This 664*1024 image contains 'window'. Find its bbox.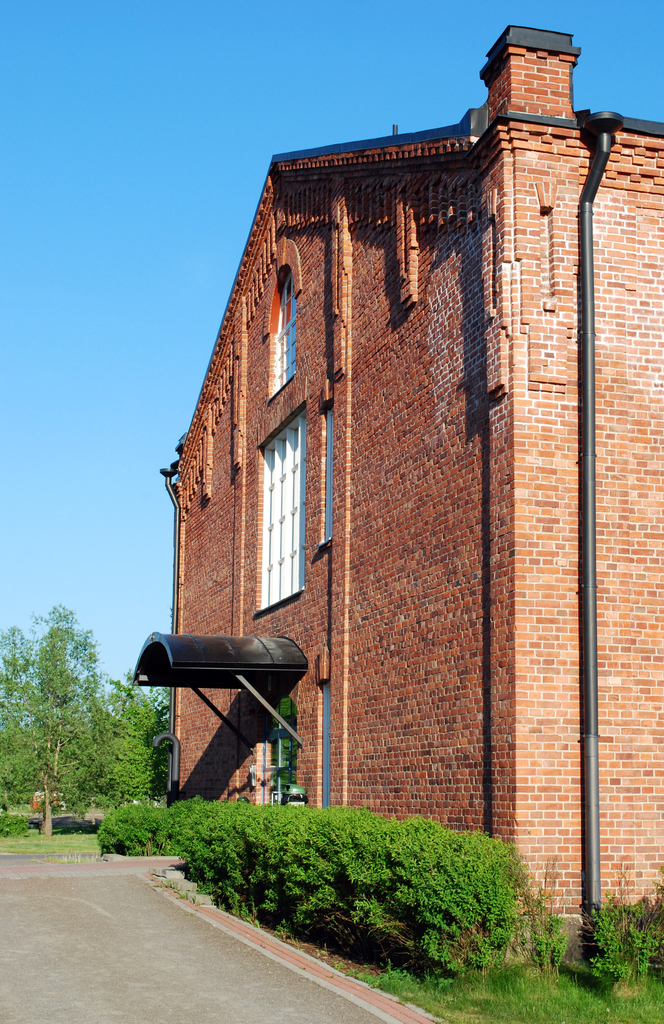
bbox=[271, 271, 301, 402].
